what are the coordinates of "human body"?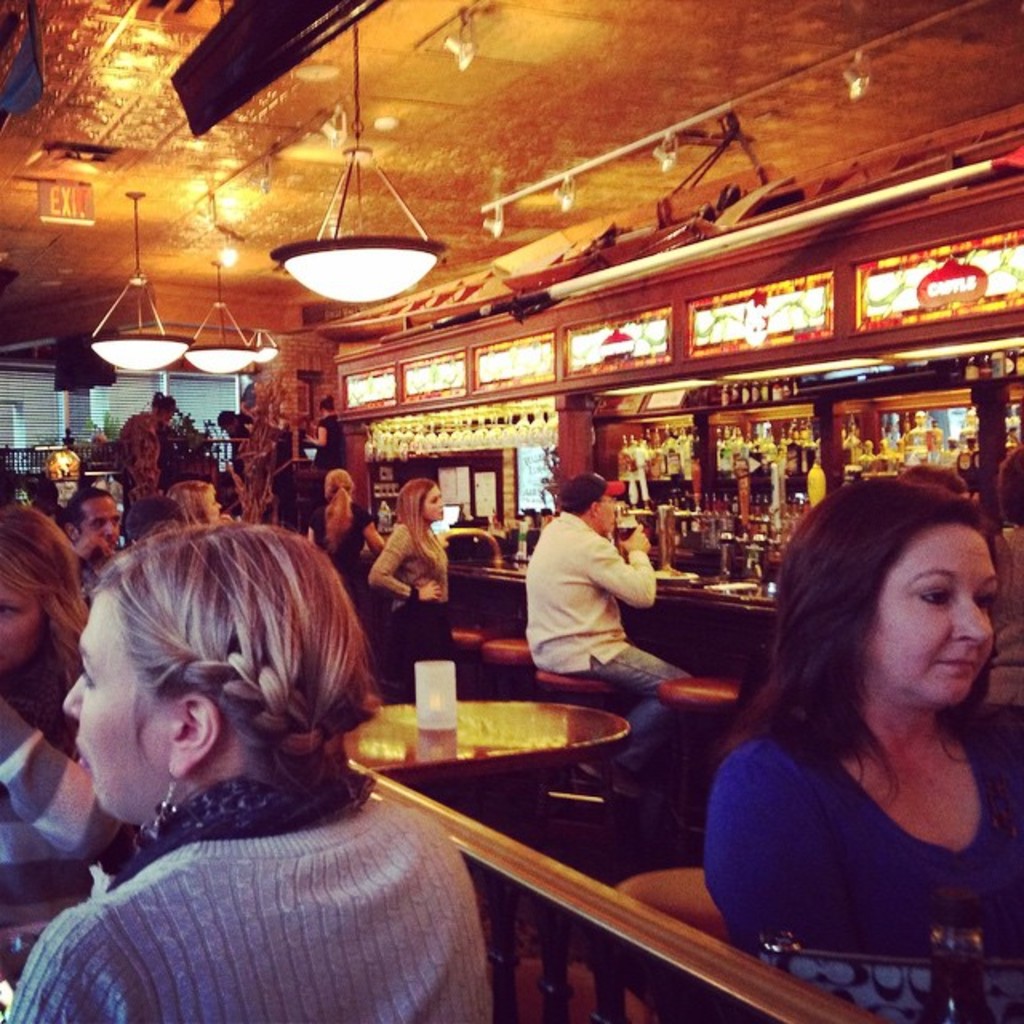
(left=526, top=475, right=686, bottom=798).
